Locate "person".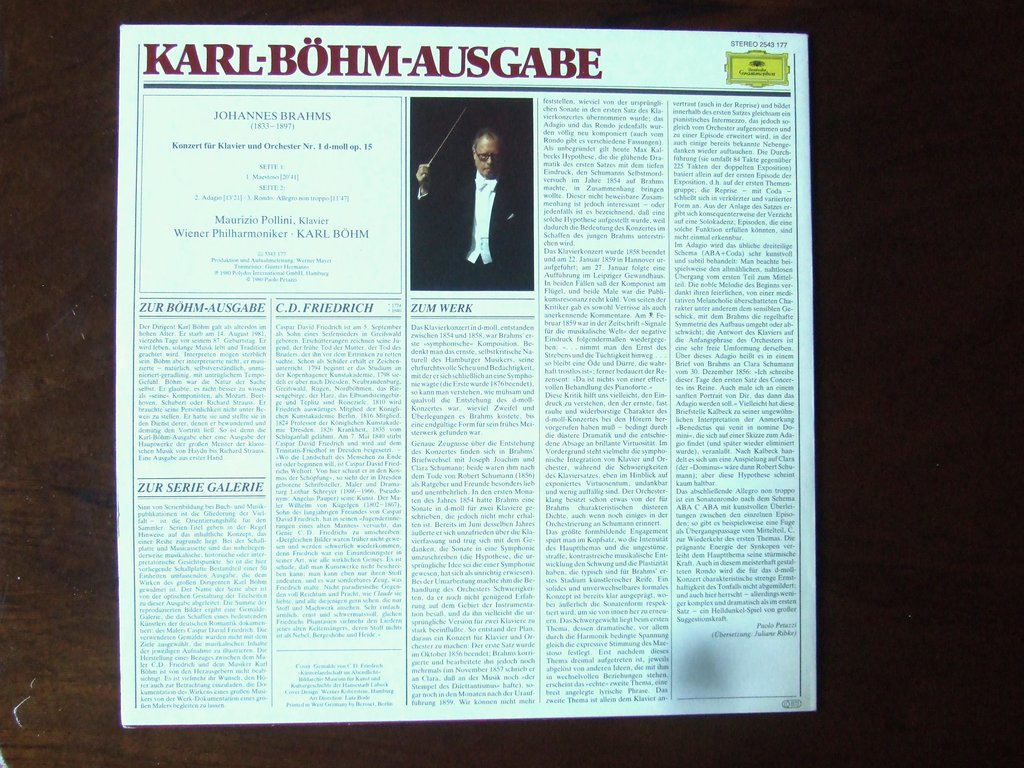
Bounding box: rect(440, 113, 513, 282).
